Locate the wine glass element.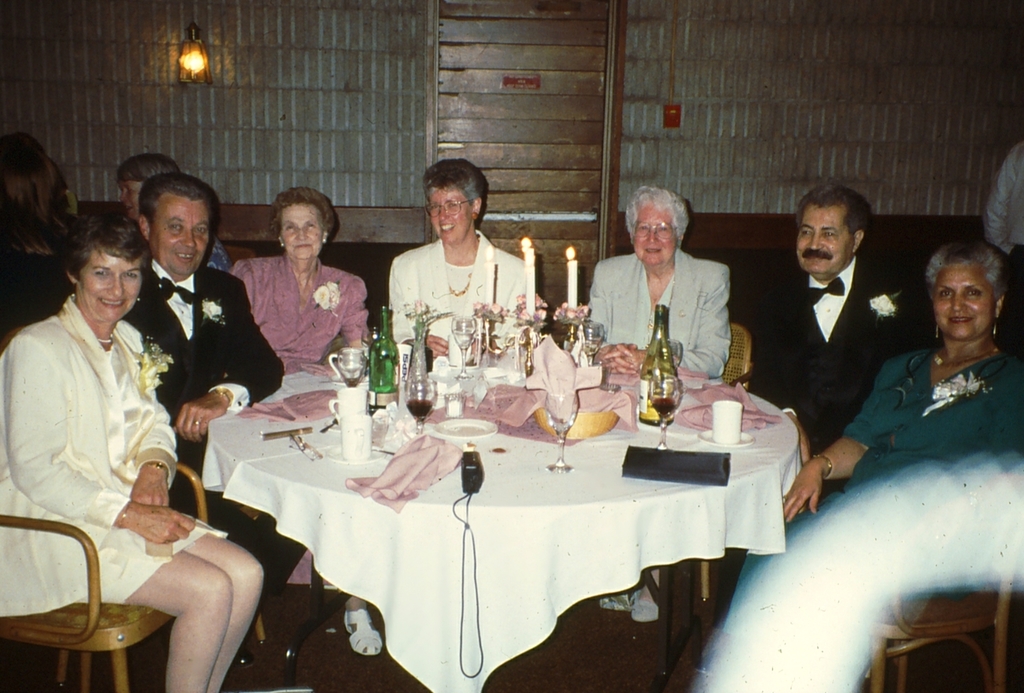
Element bbox: left=447, top=312, right=480, bottom=378.
